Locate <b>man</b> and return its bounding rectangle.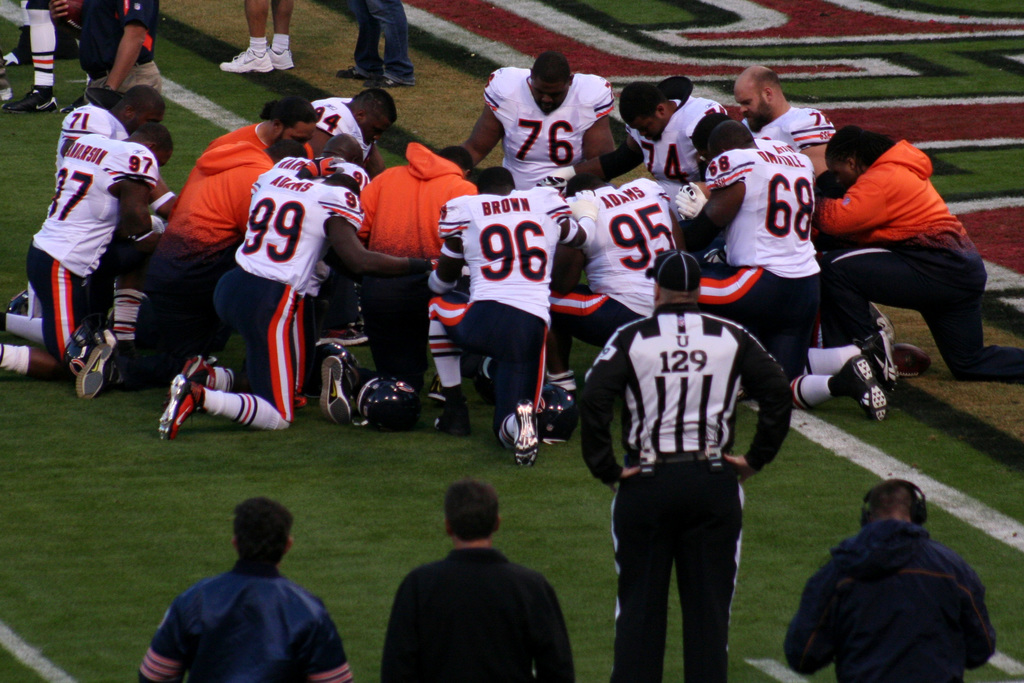
<bbox>330, 0, 420, 88</bbox>.
